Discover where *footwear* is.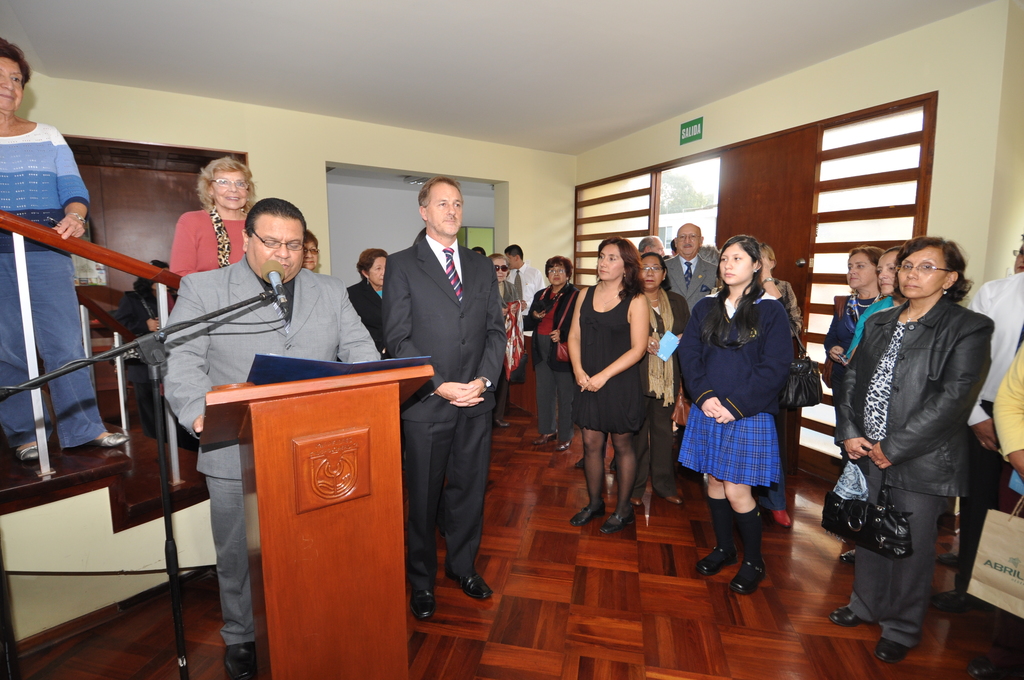
Discovered at (x1=825, y1=606, x2=860, y2=627).
